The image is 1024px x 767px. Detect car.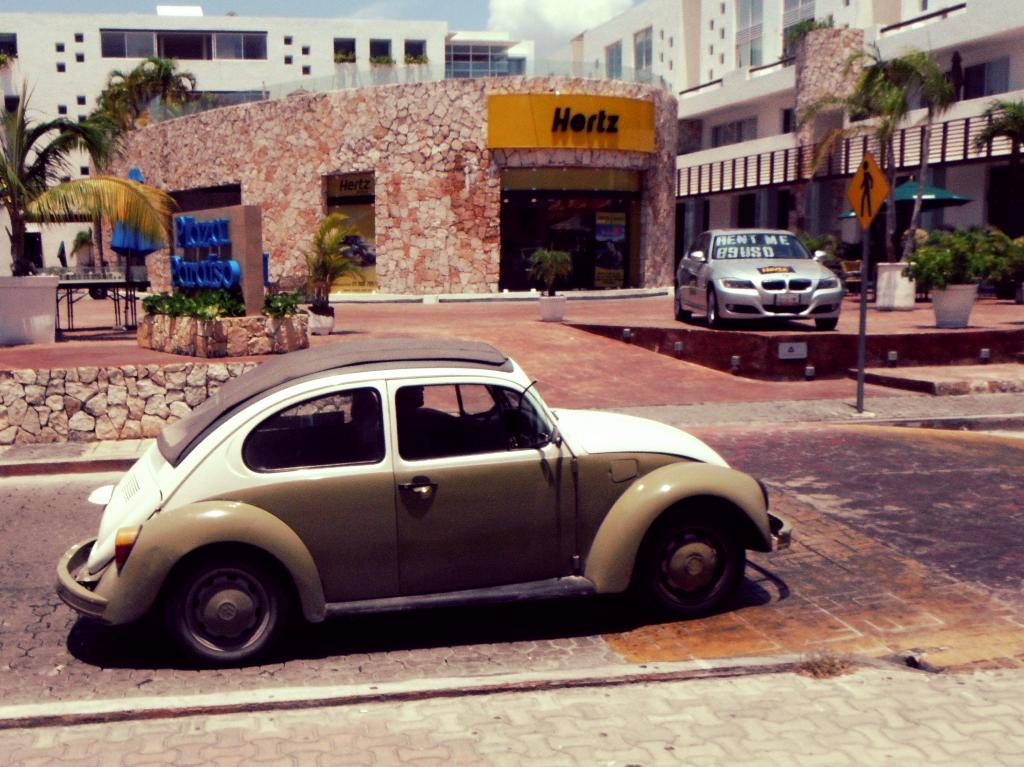
Detection: (676, 222, 847, 340).
